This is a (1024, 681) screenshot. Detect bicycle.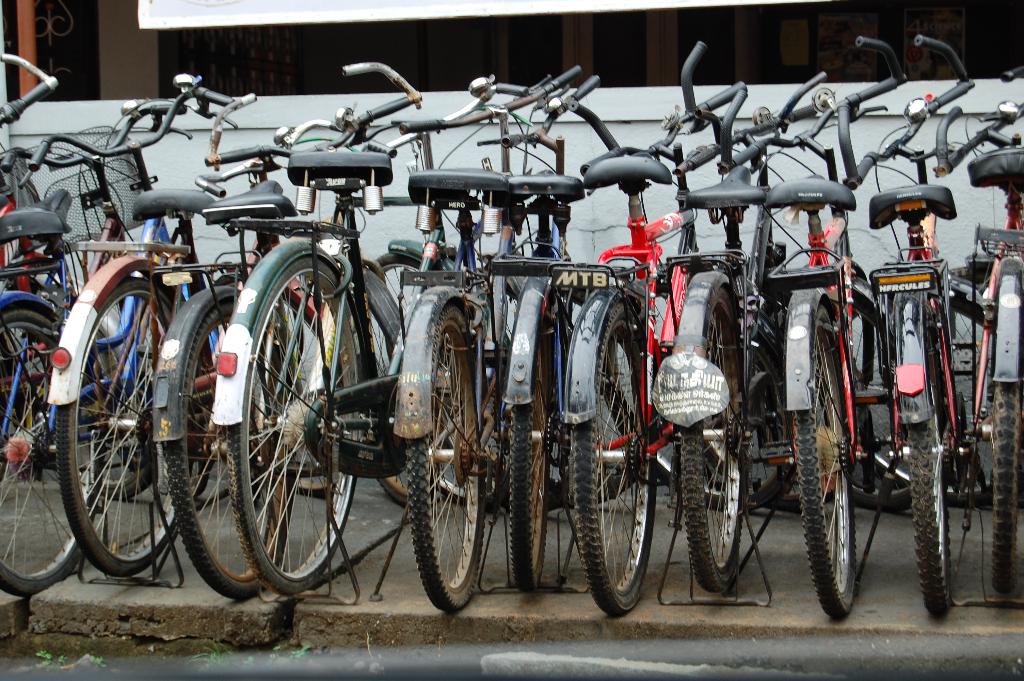
bbox=(819, 126, 993, 595).
